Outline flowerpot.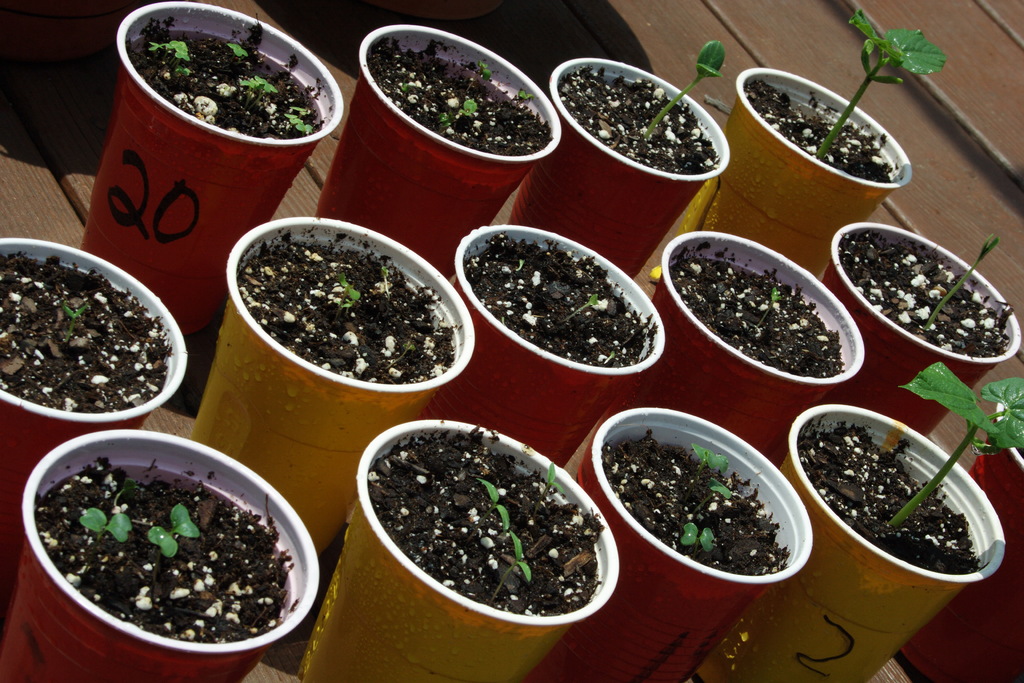
Outline: (left=15, top=432, right=319, bottom=677).
